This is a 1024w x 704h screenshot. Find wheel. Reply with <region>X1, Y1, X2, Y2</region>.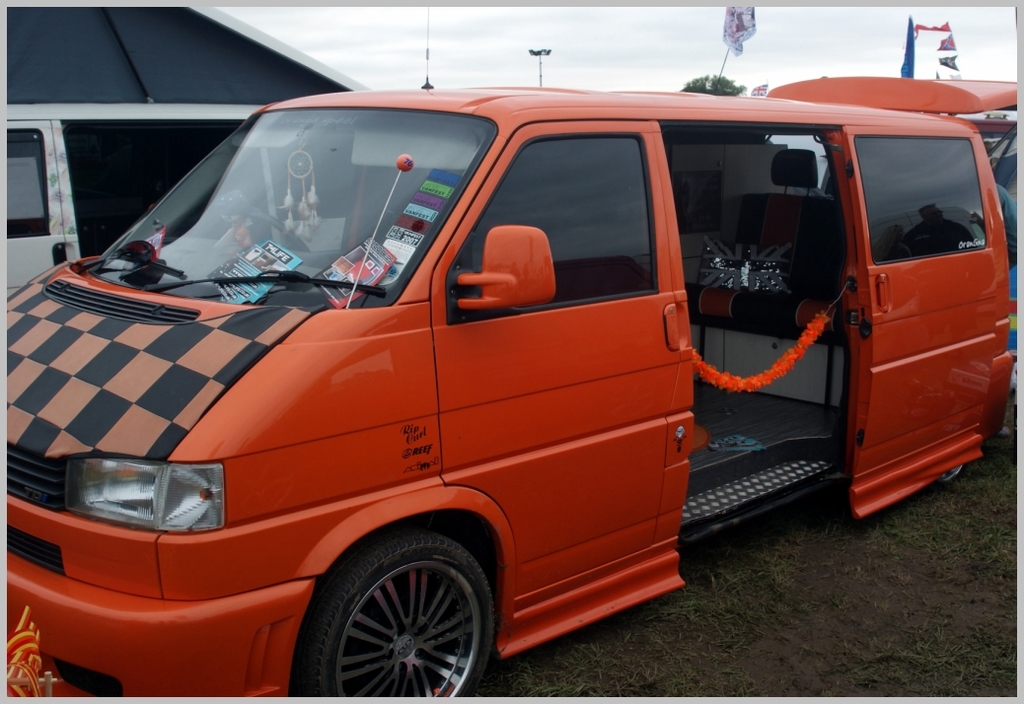
<region>206, 208, 312, 257</region>.
